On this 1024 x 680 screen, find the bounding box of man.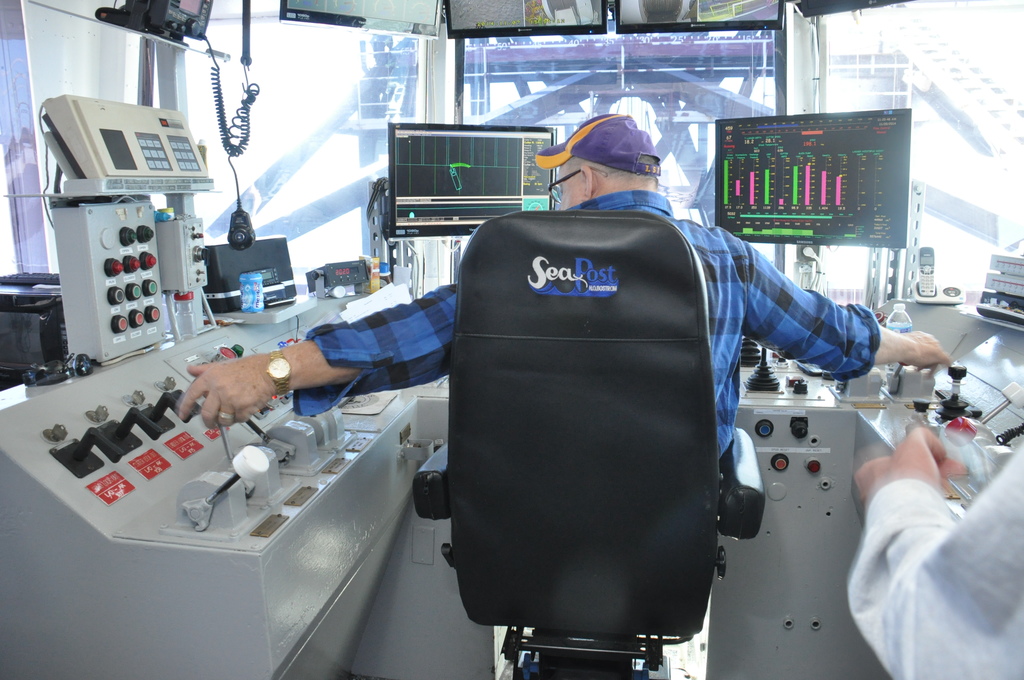
Bounding box: pyautogui.locateOnScreen(175, 113, 953, 466).
